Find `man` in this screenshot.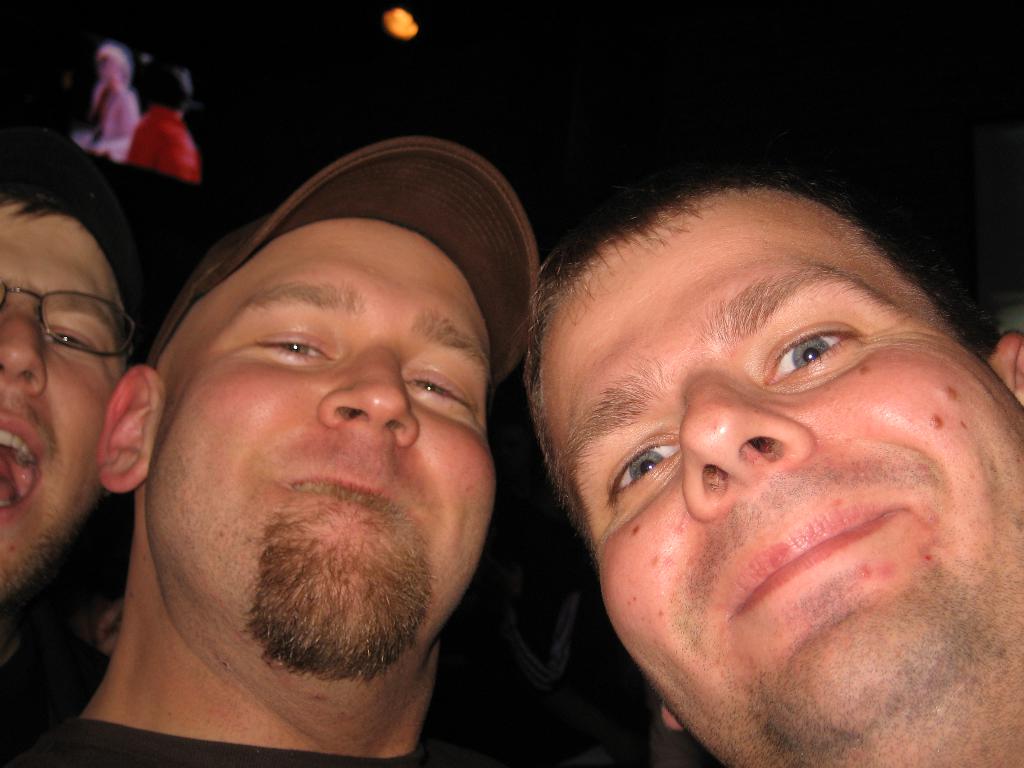
The bounding box for `man` is (0,135,159,646).
